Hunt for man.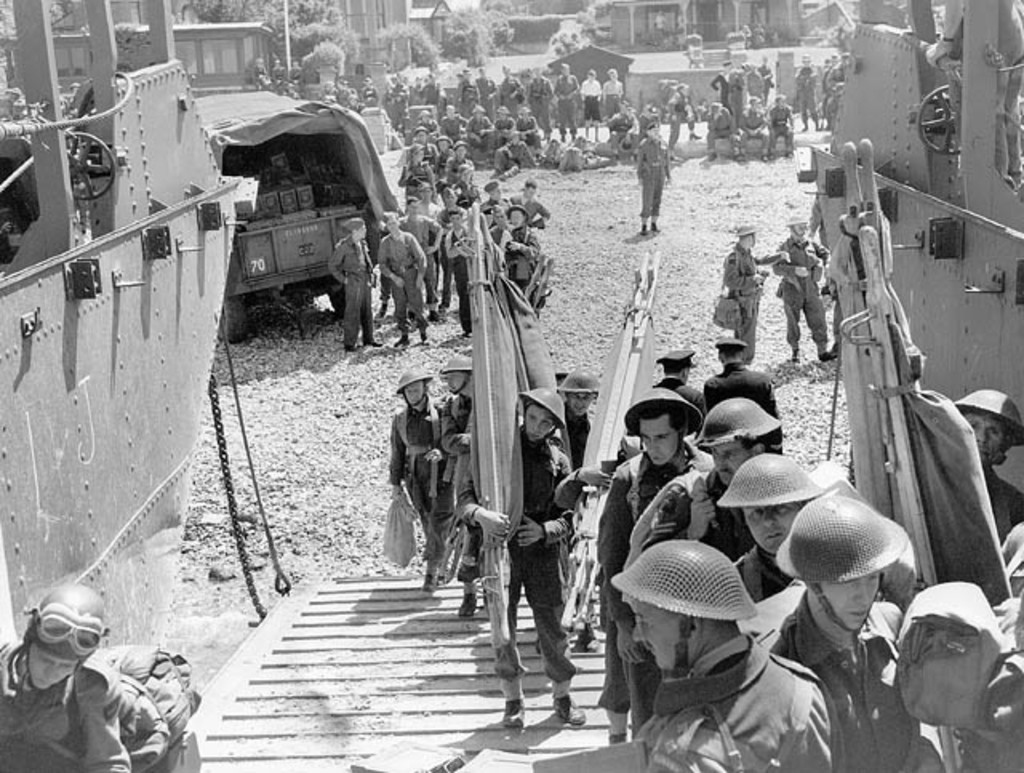
Hunted down at BBox(632, 125, 670, 238).
